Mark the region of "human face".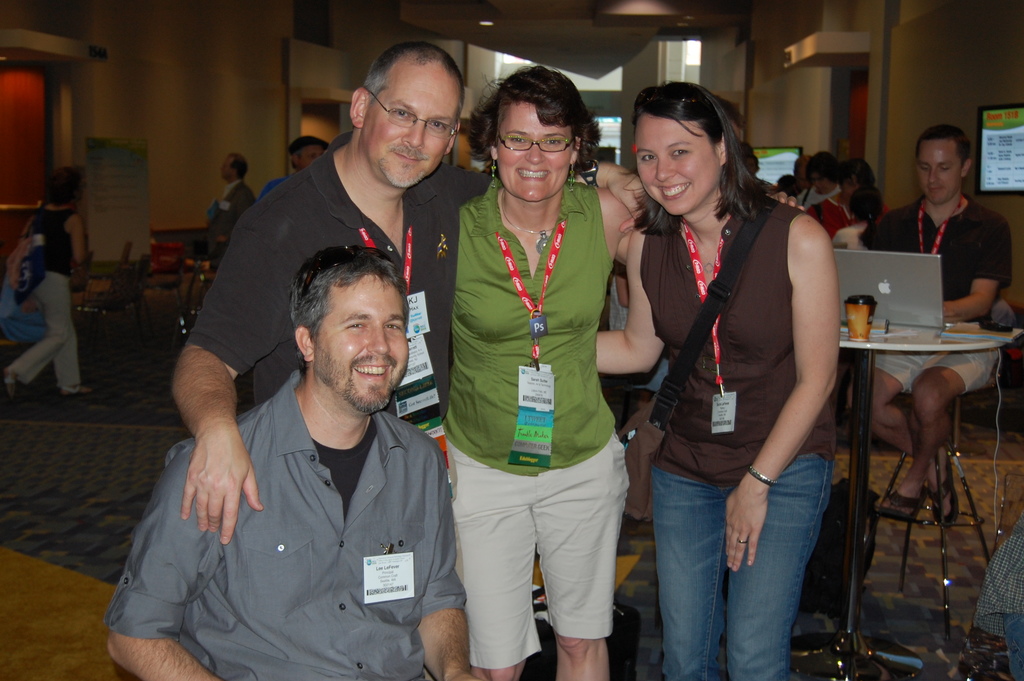
Region: 495 101 579 198.
